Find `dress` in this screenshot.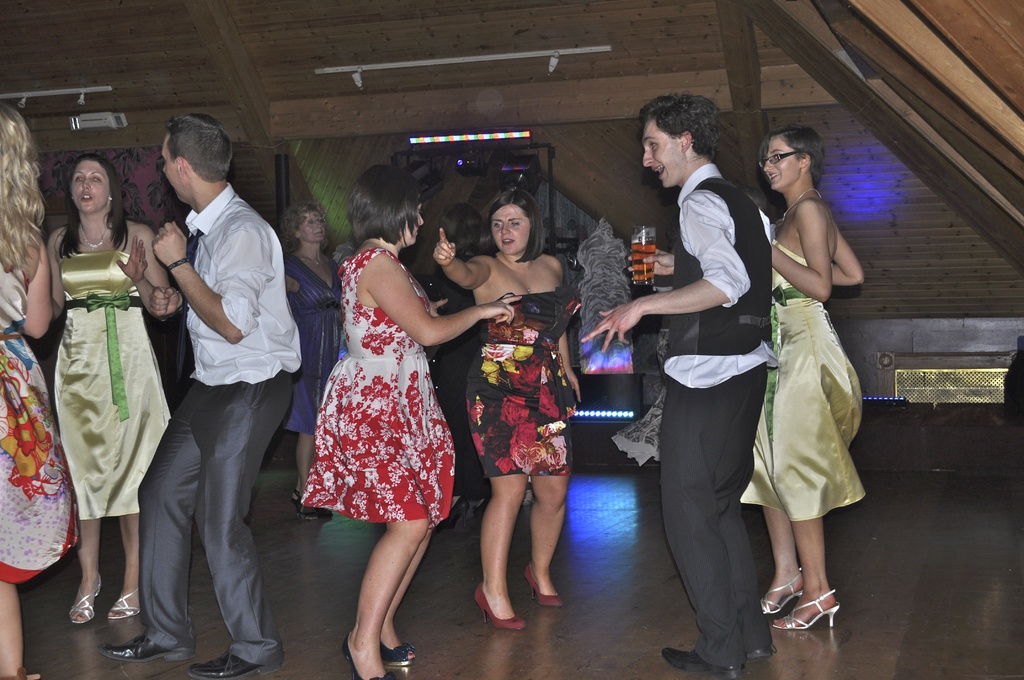
The bounding box for `dress` is (x1=0, y1=263, x2=81, y2=587).
